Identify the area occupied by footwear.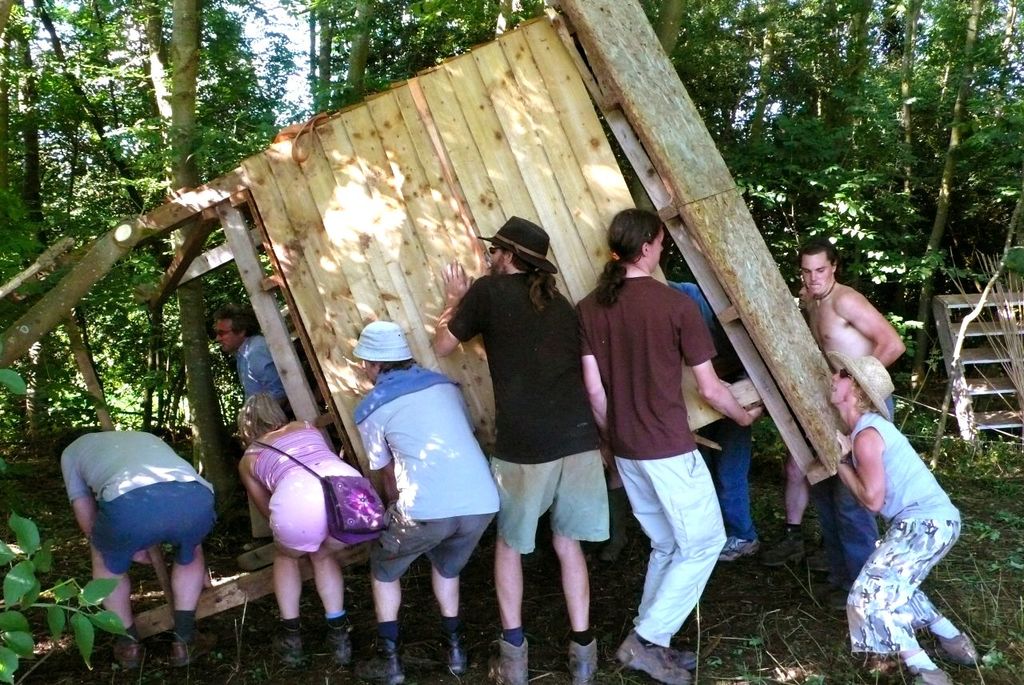
Area: pyautogui.locateOnScreen(828, 590, 849, 609).
